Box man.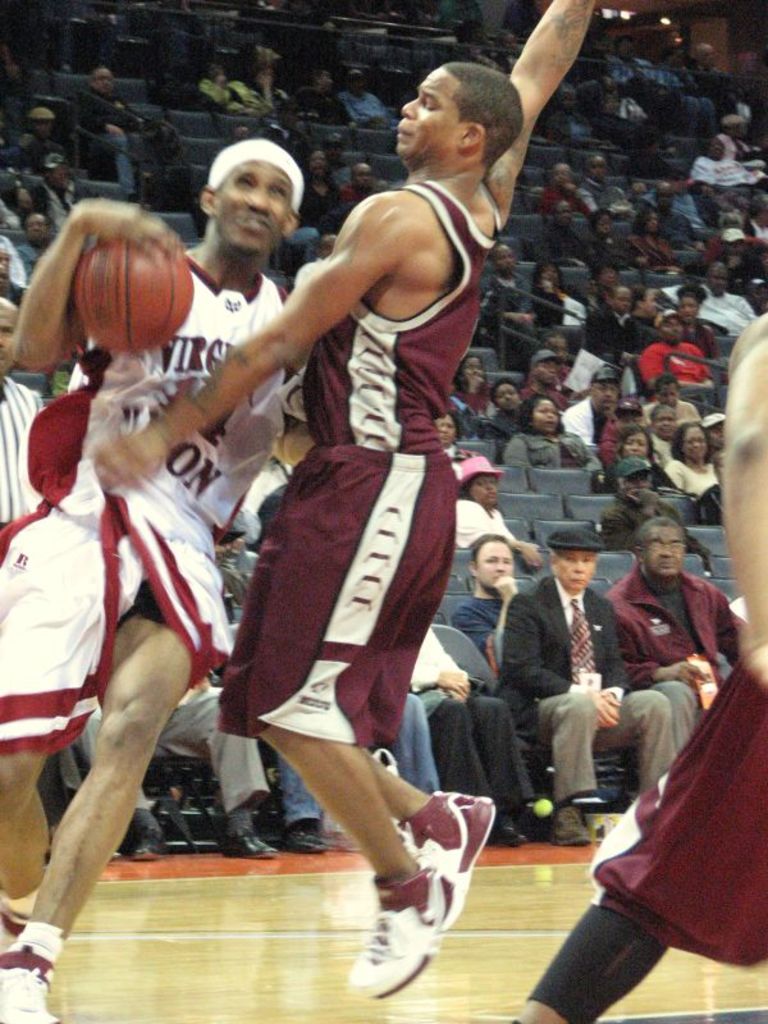
pyautogui.locateOnScreen(577, 152, 639, 221).
